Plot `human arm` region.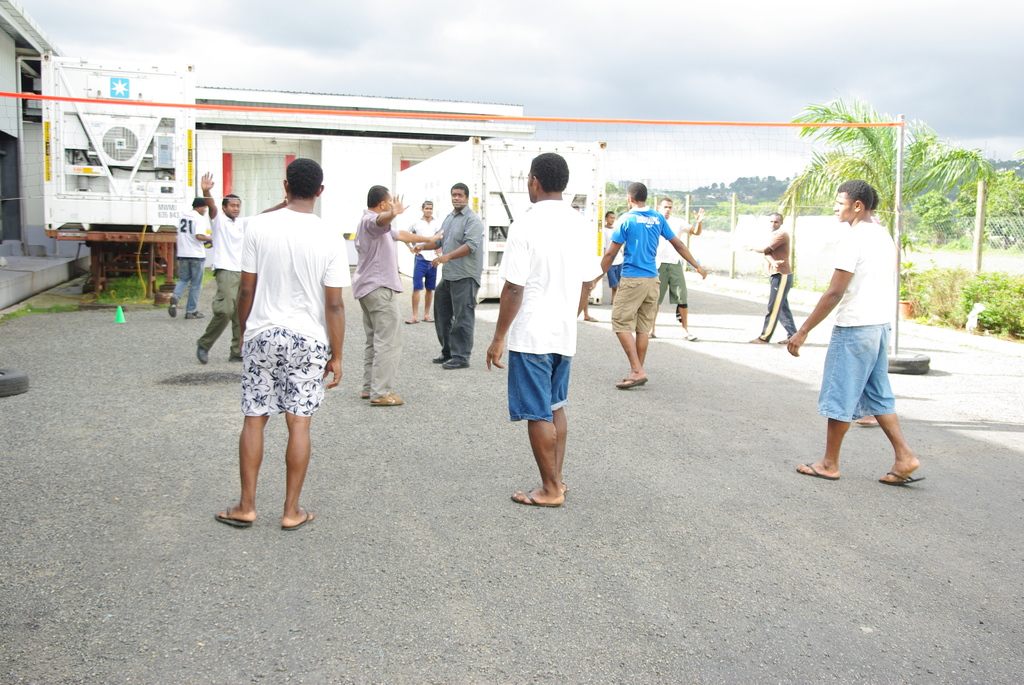
Plotted at <region>411, 215, 446, 255</region>.
